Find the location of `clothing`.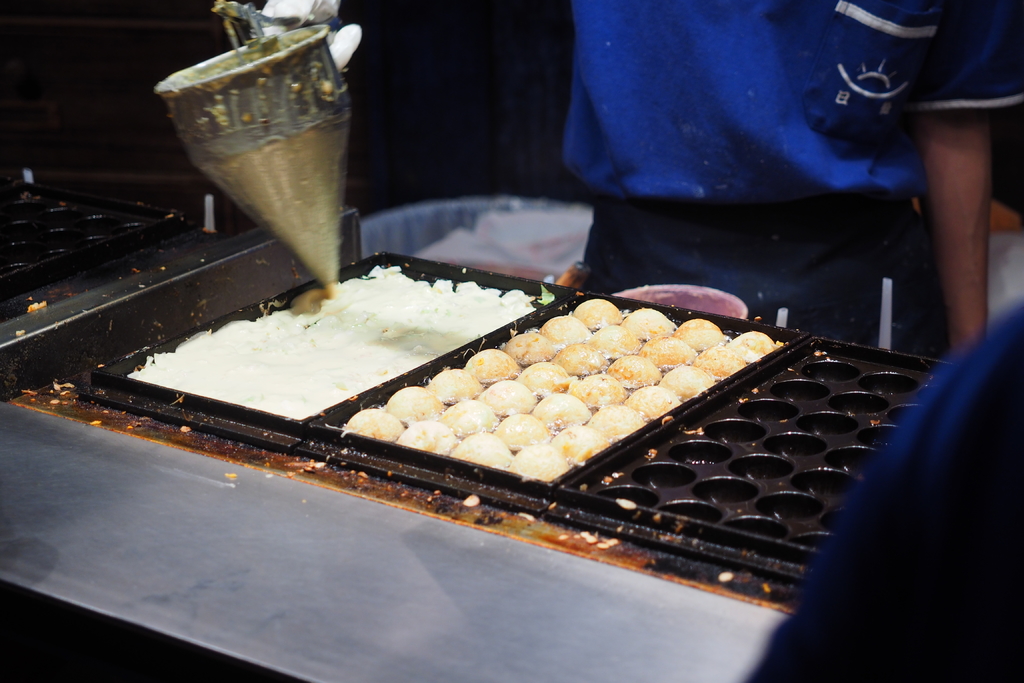
Location: bbox(516, 10, 972, 297).
